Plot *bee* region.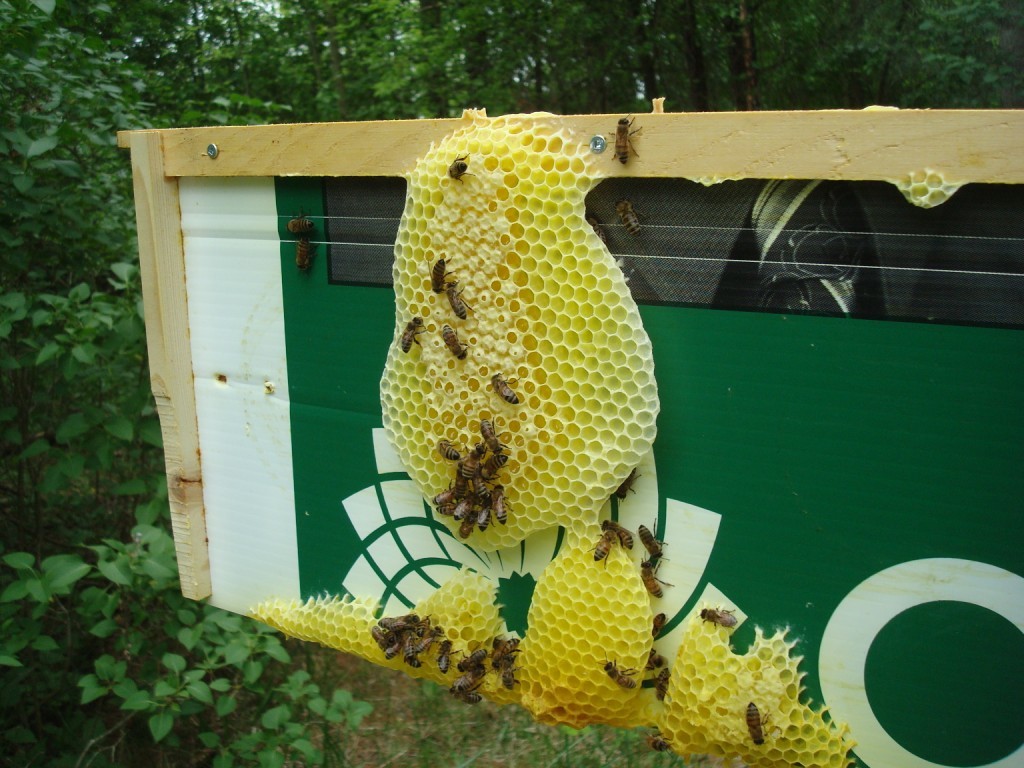
Plotted at region(445, 280, 474, 319).
